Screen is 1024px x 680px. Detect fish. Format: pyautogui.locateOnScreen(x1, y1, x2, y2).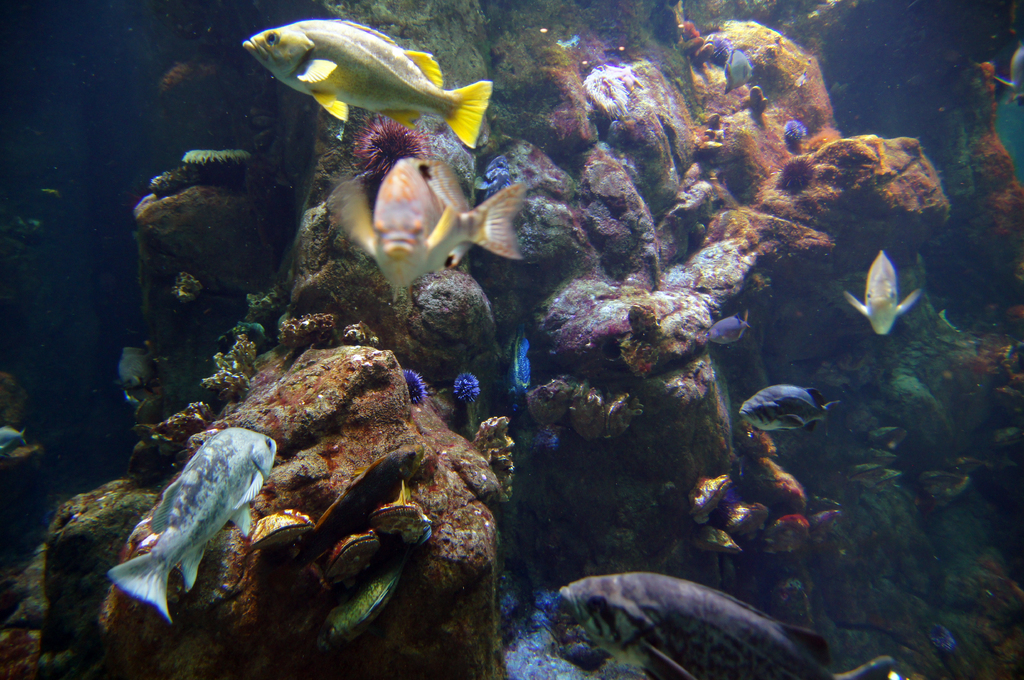
pyautogui.locateOnScreen(105, 425, 282, 626).
